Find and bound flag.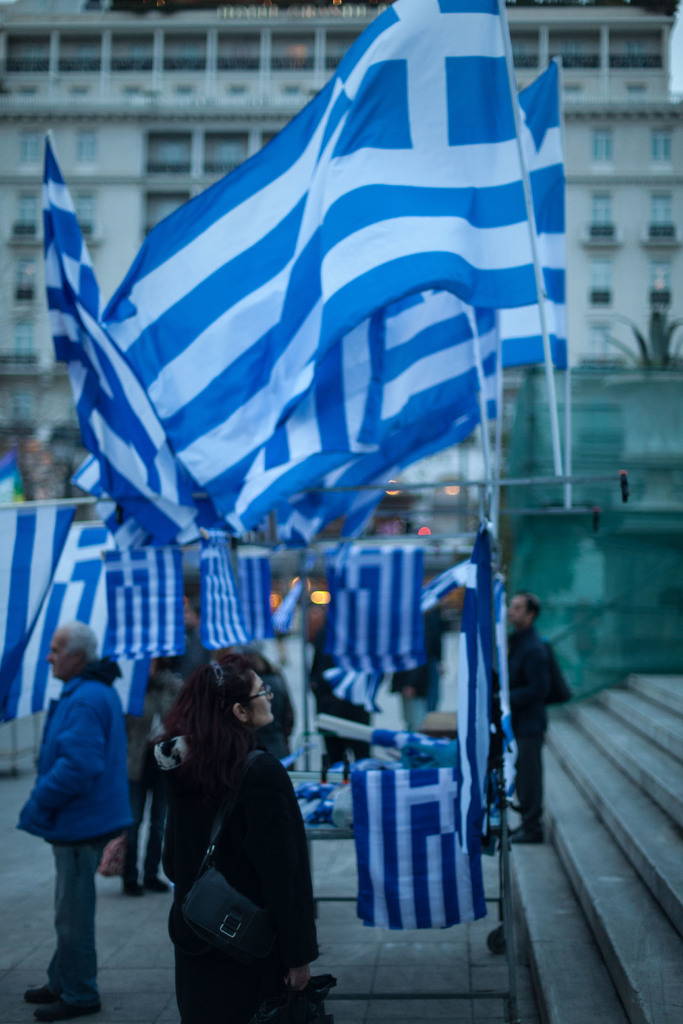
Bound: [left=79, top=522, right=117, bottom=666].
